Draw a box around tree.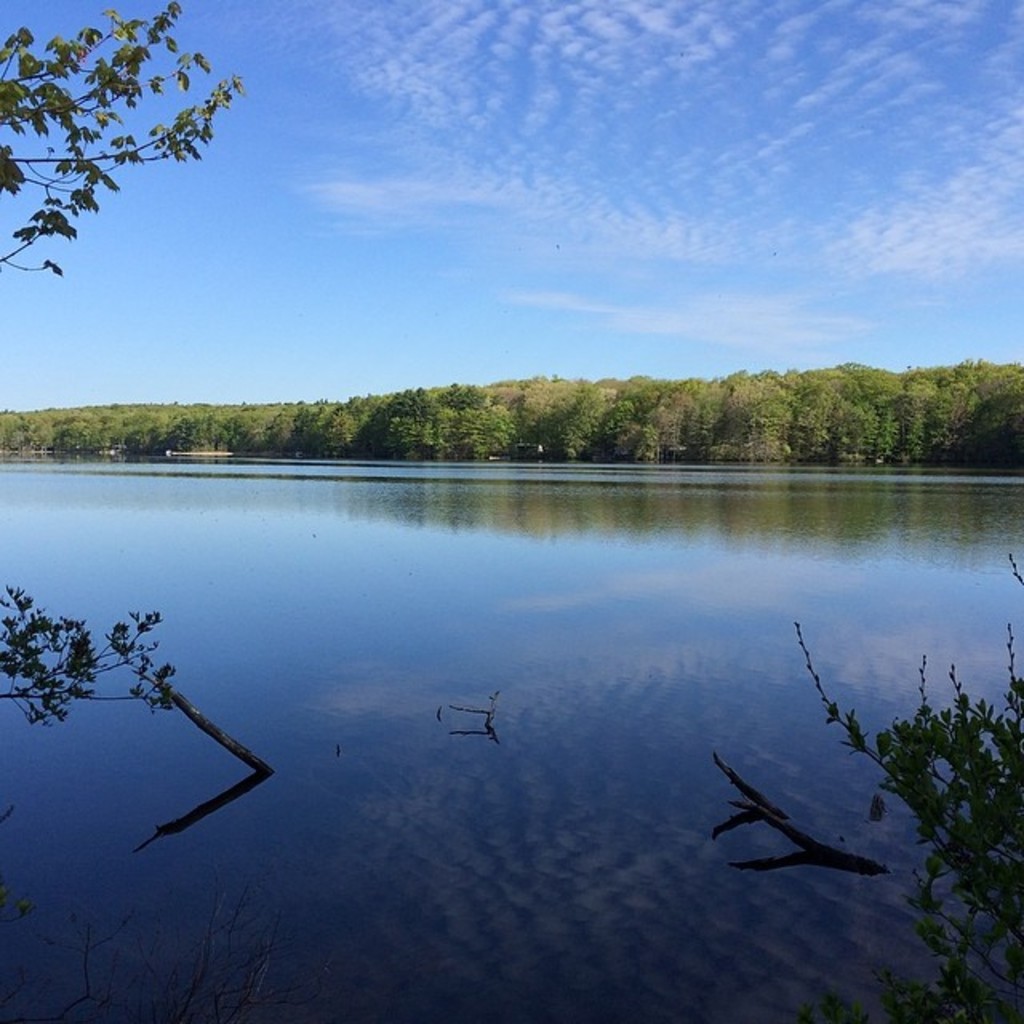
784:394:822:453.
